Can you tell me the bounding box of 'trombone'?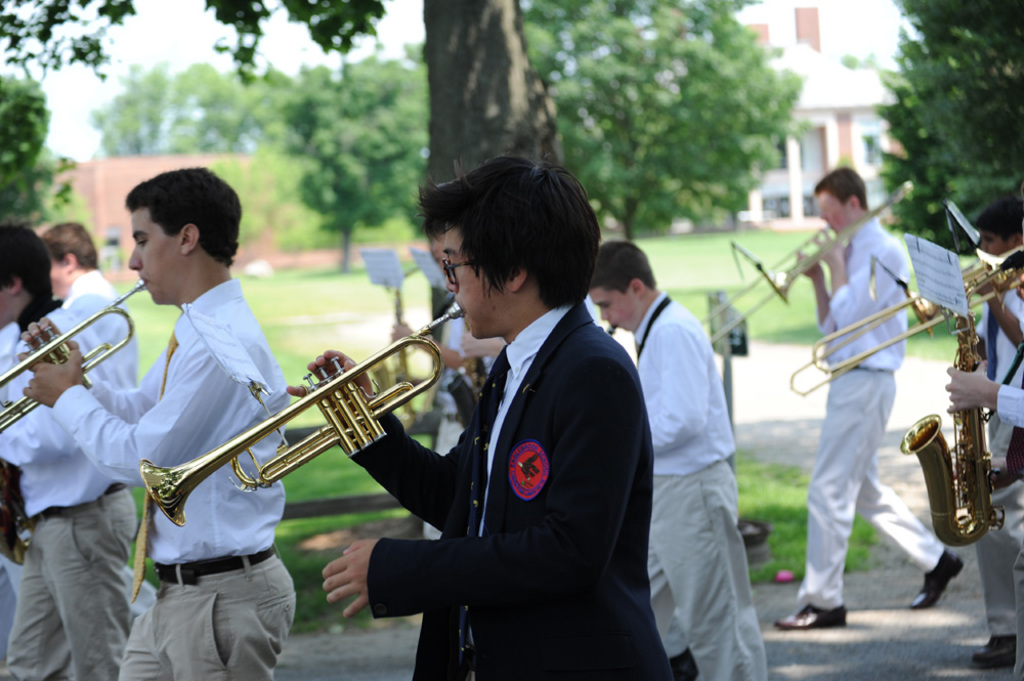
<bbox>814, 259, 1023, 373</bbox>.
